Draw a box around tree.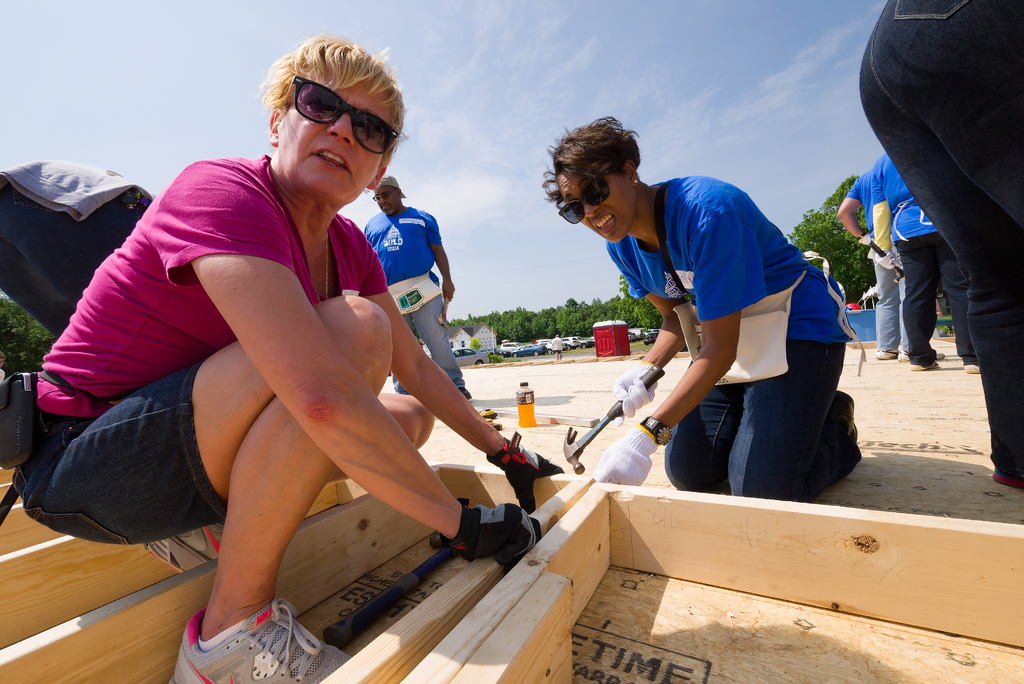
box=[586, 293, 624, 336].
